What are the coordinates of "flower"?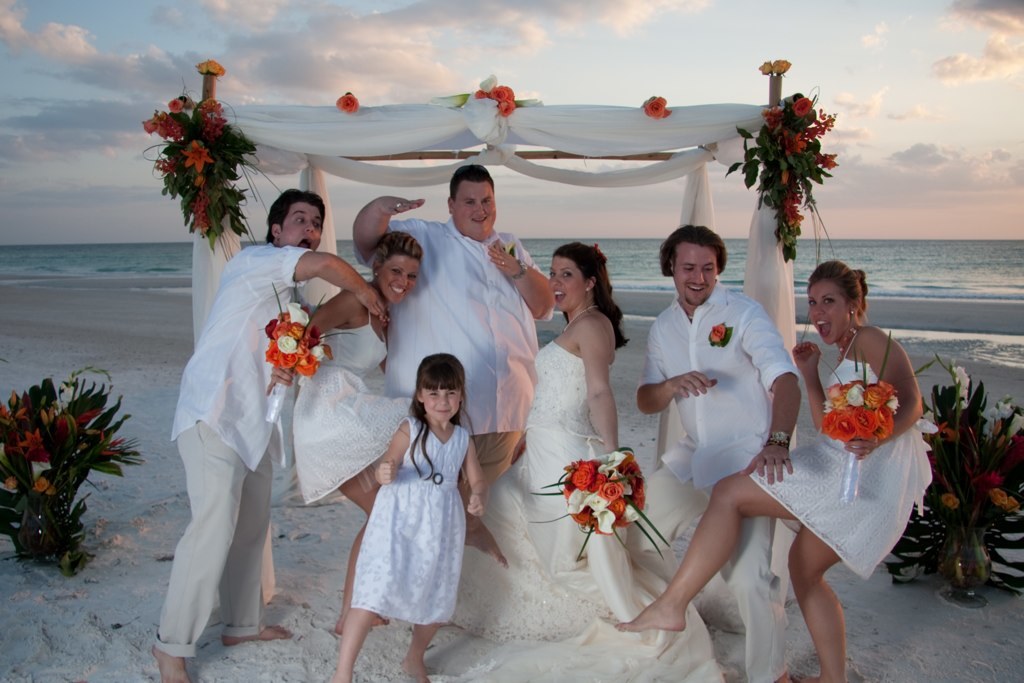
region(972, 472, 1000, 496).
